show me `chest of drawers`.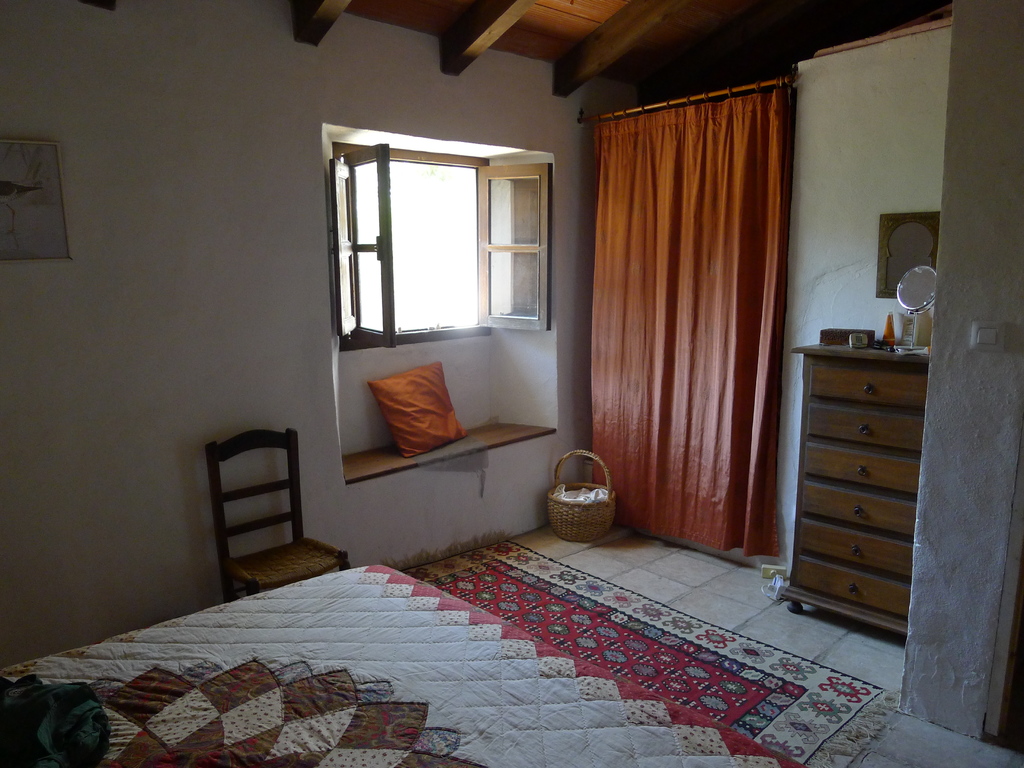
`chest of drawers` is here: region(788, 347, 926, 636).
